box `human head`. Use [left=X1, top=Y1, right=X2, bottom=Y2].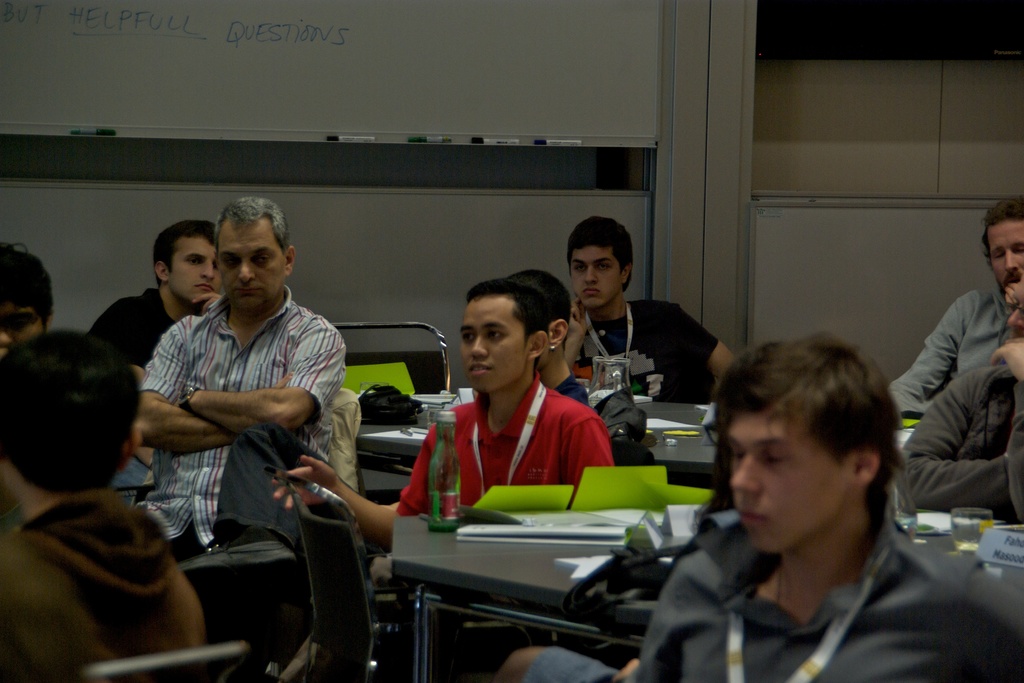
[left=981, top=193, right=1023, bottom=316].
